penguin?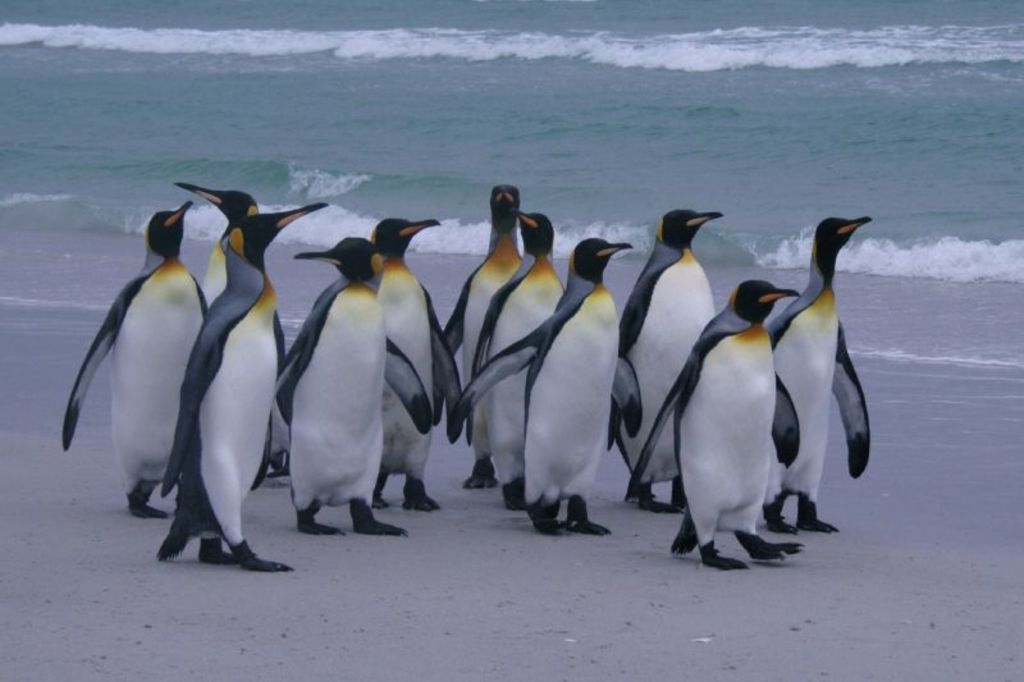
left=170, top=174, right=288, bottom=479
